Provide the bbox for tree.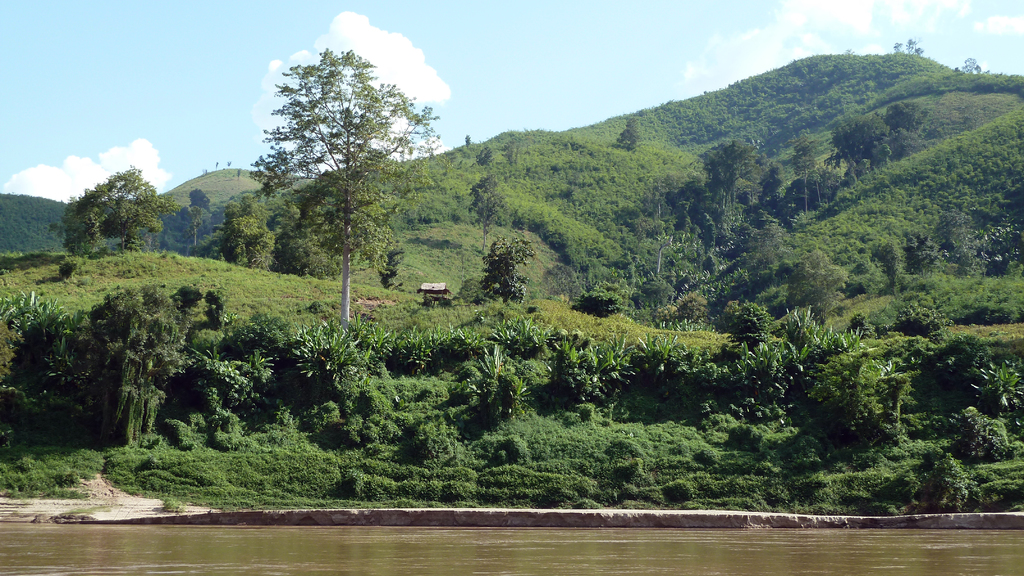
[x1=790, y1=138, x2=822, y2=214].
